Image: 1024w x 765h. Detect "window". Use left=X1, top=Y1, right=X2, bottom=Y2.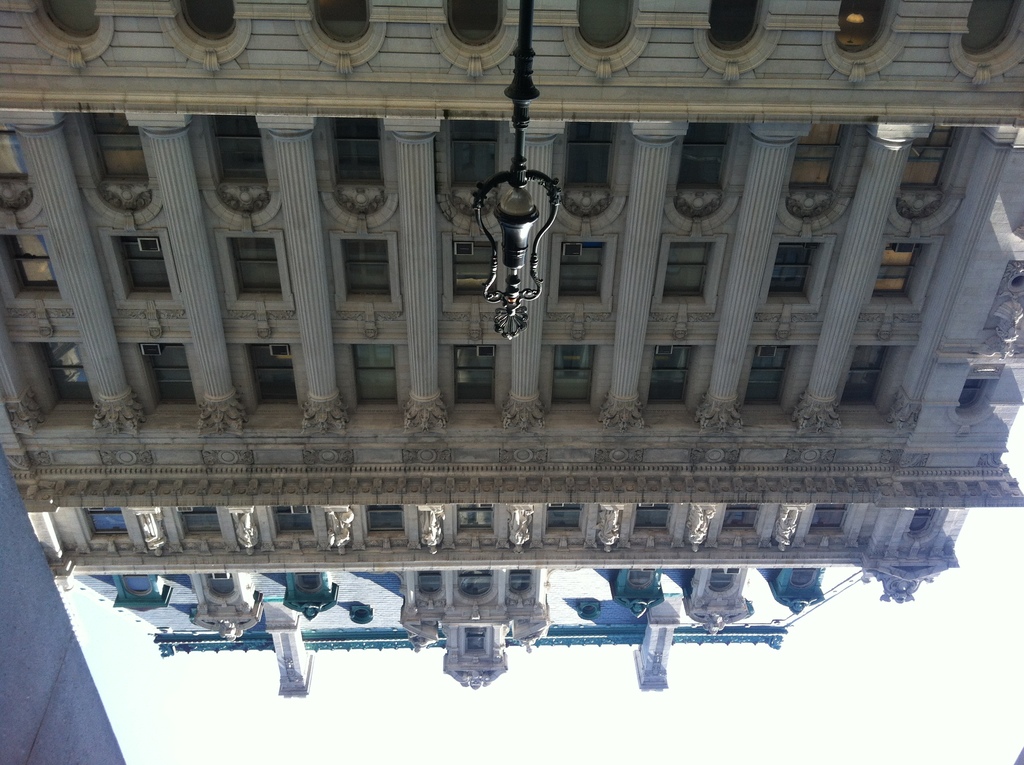
left=83, top=503, right=126, bottom=548.
